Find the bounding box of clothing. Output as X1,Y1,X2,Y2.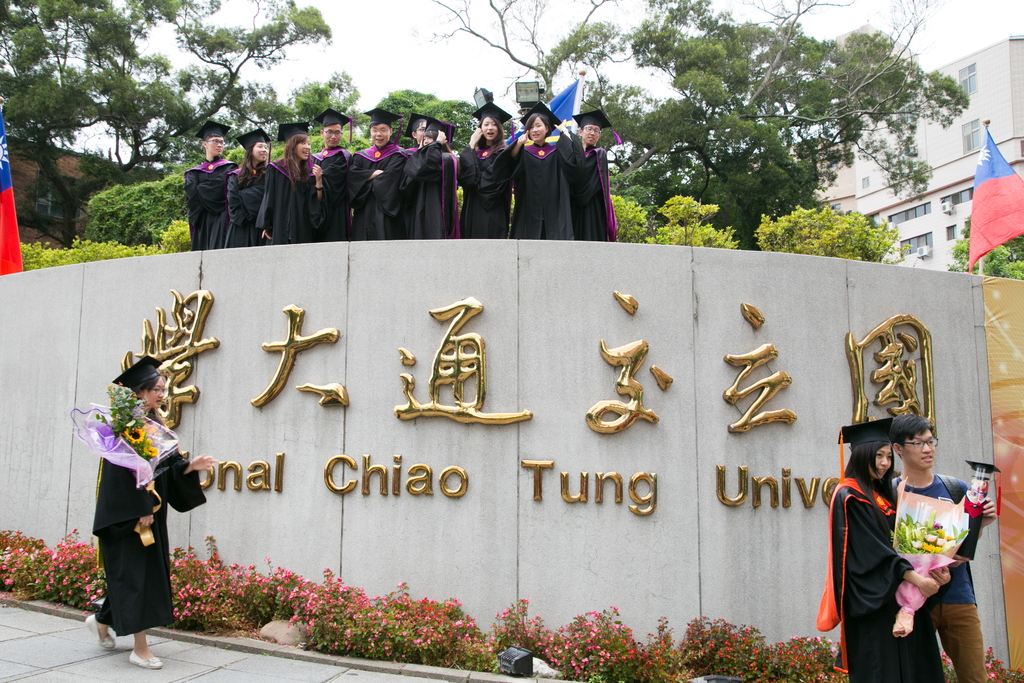
570,136,627,242.
